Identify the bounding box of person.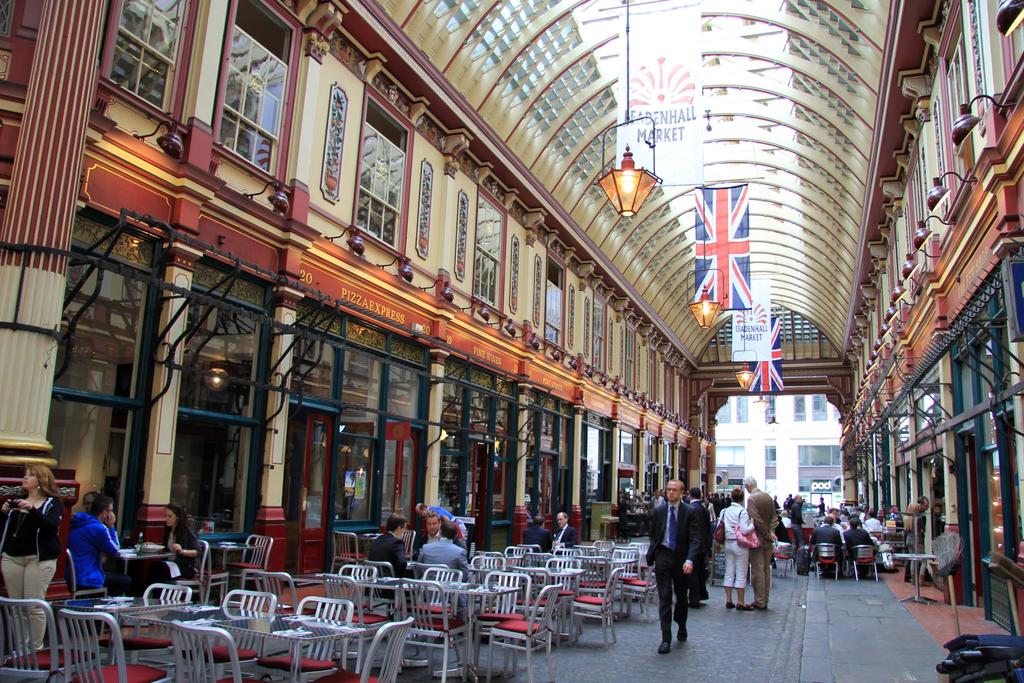
714/495/764/607.
